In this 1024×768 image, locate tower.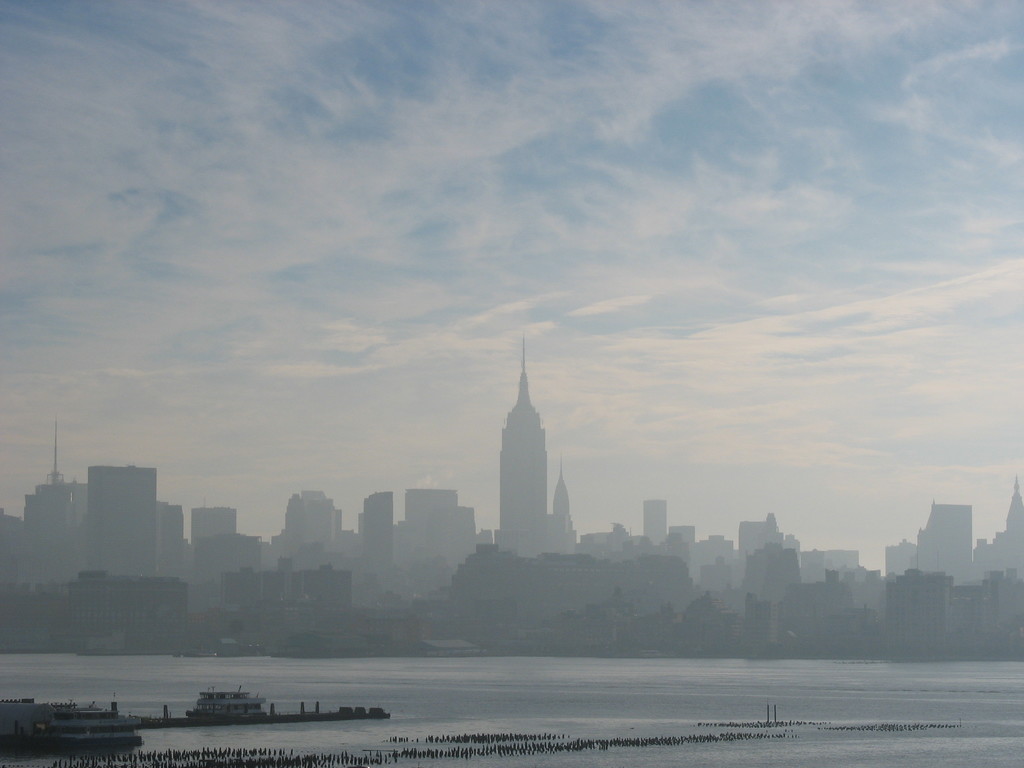
Bounding box: select_region(84, 461, 158, 576).
